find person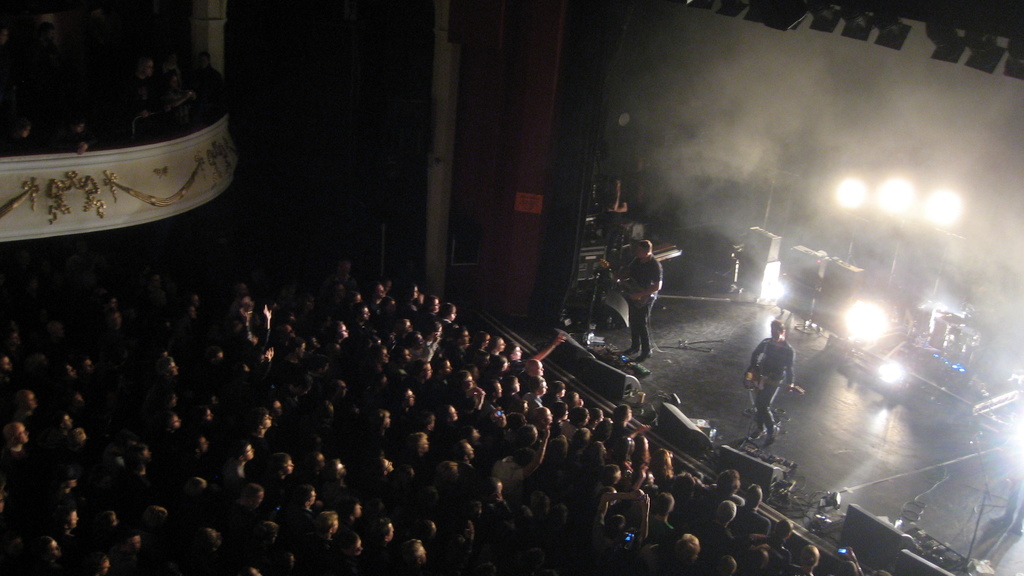
box=[740, 319, 795, 456]
